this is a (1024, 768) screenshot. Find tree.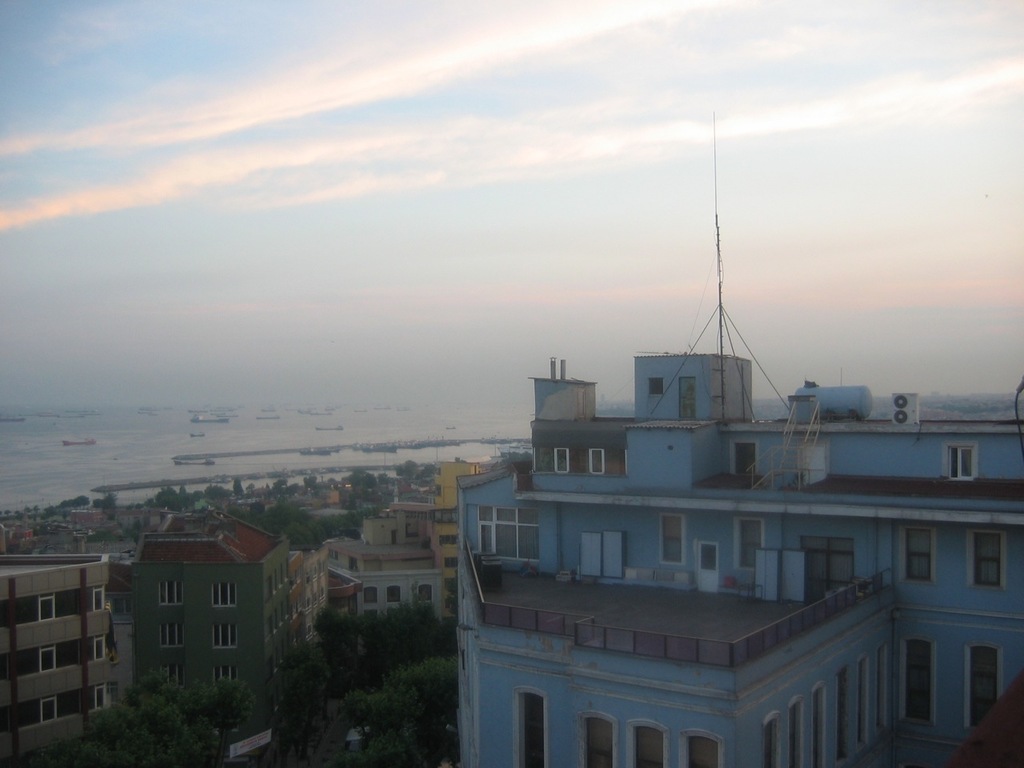
Bounding box: 303,476,315,487.
